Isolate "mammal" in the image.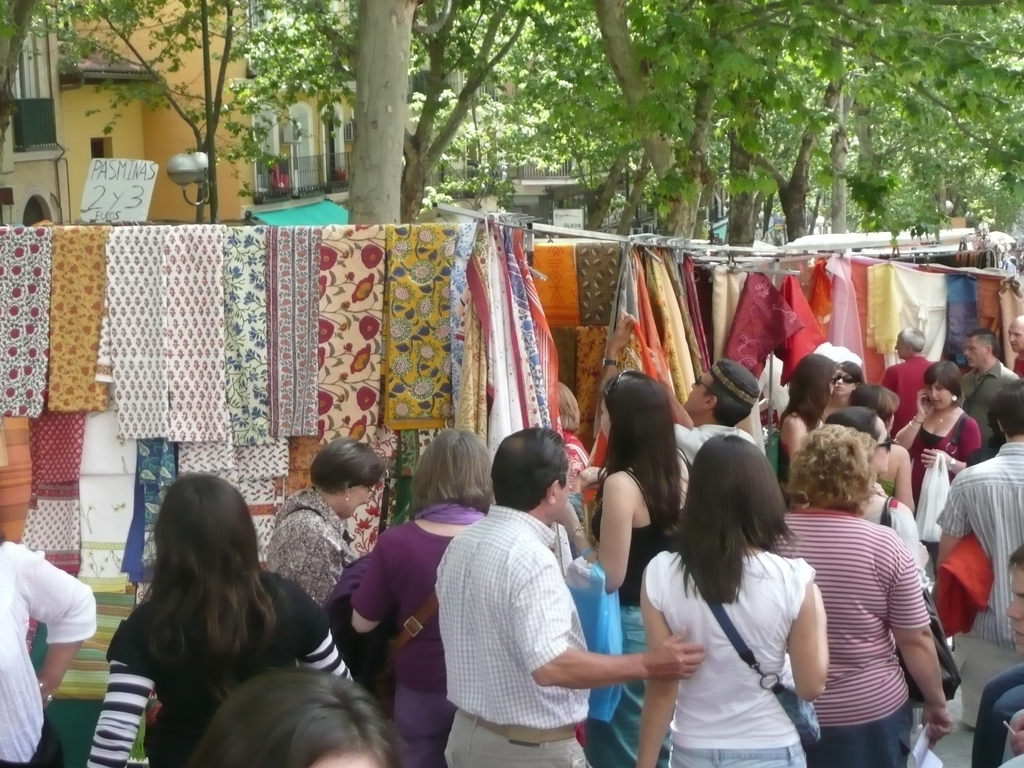
Isolated region: 604:314:765:476.
